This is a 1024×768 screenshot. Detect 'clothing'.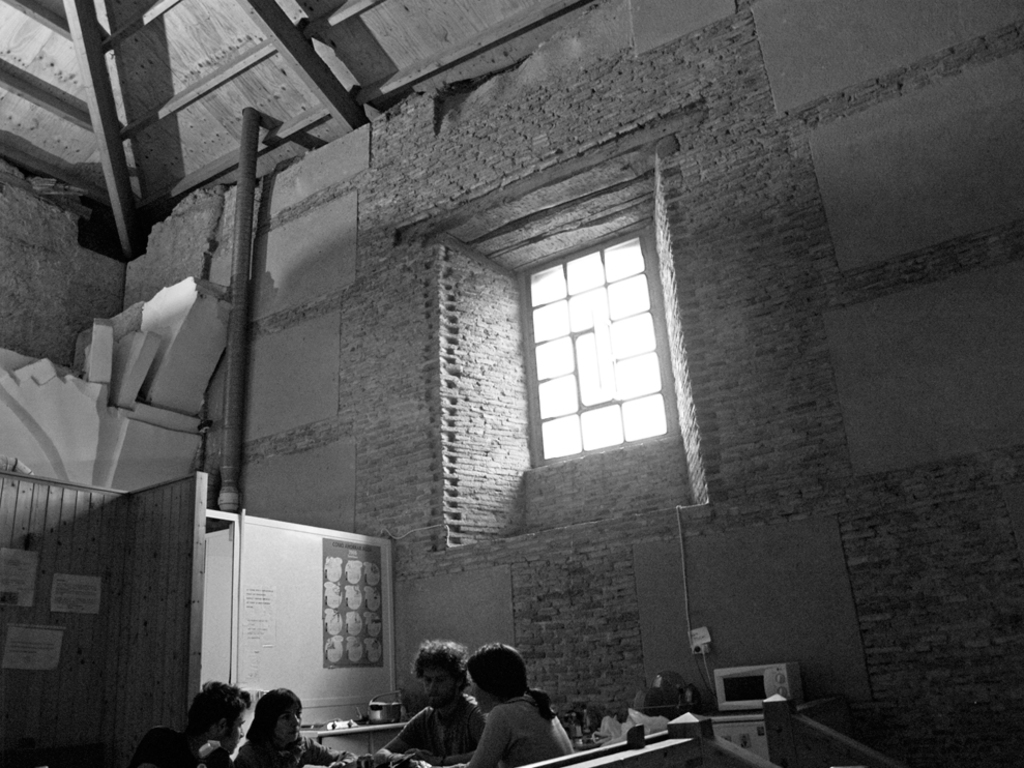
(239,732,338,767).
